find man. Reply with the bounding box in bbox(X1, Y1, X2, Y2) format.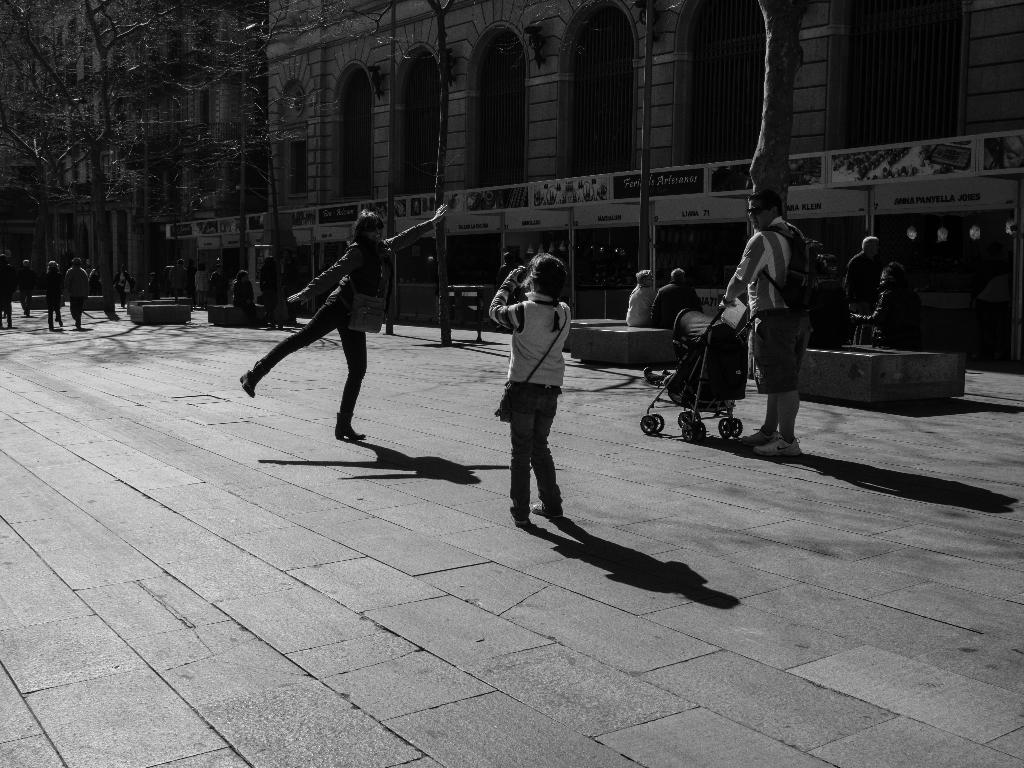
bbox(207, 264, 225, 301).
